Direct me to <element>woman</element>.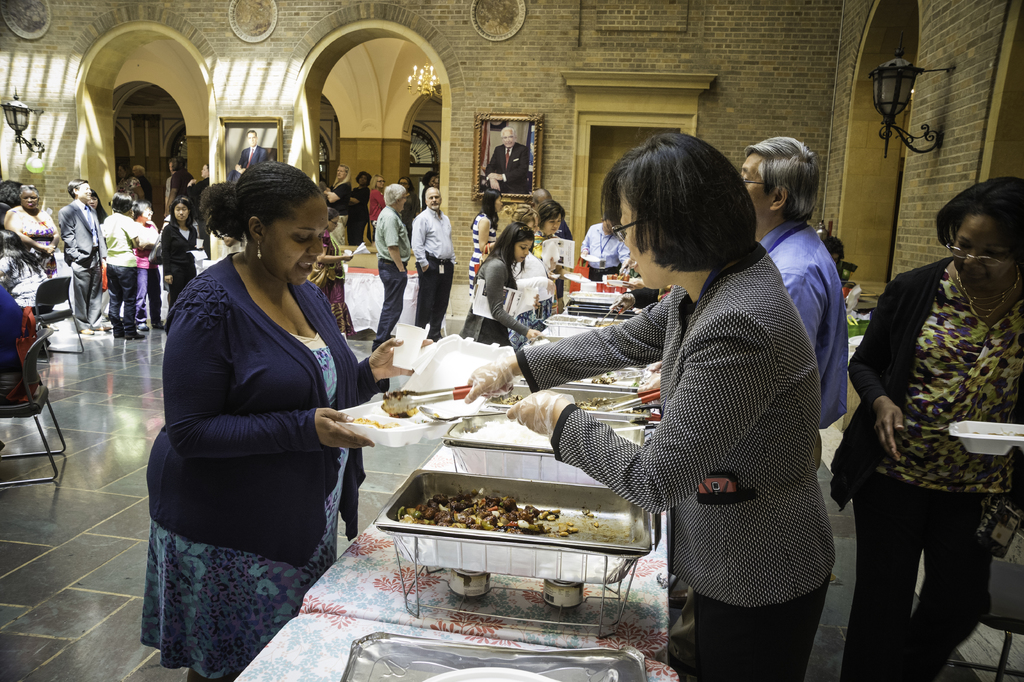
Direction: 824:187:1023:681.
